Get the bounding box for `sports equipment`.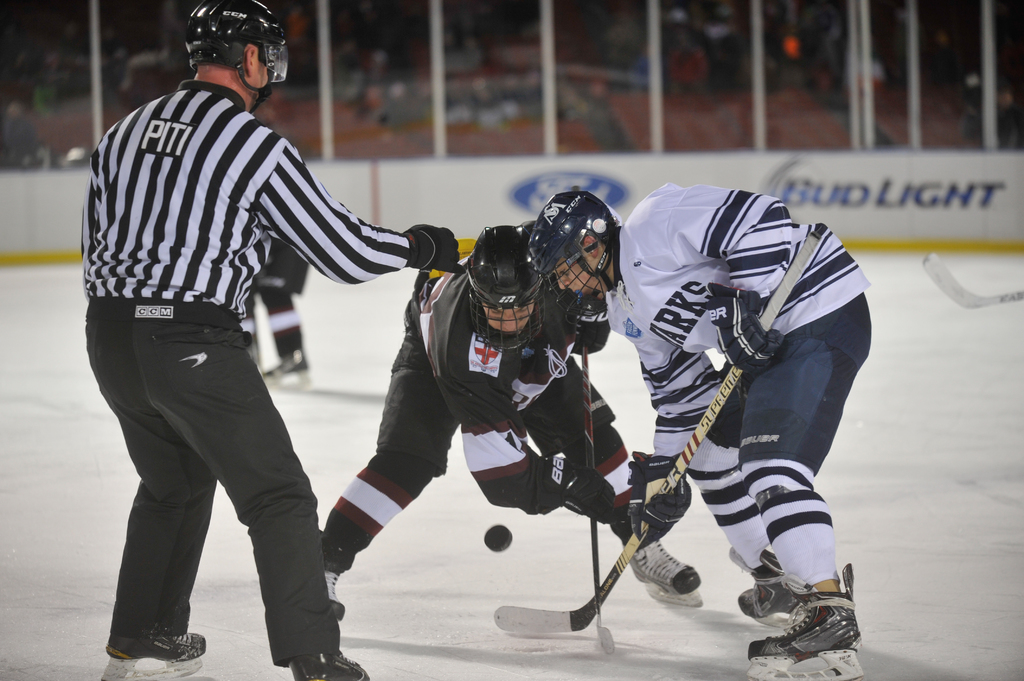
{"left": 101, "top": 631, "right": 211, "bottom": 680}.
